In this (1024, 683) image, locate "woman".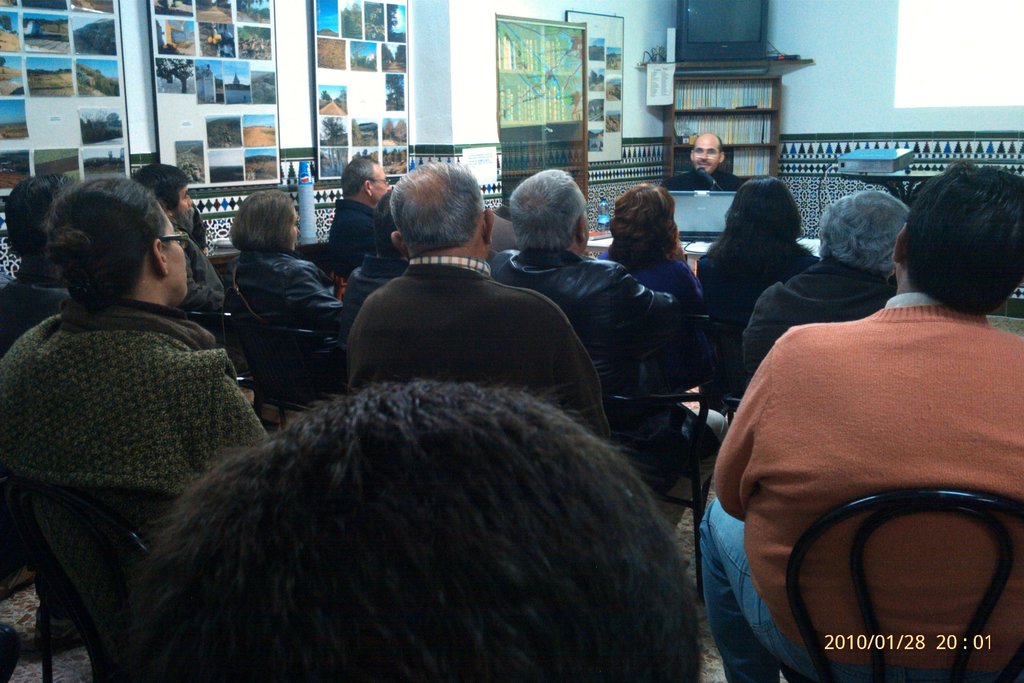
Bounding box: crop(693, 173, 832, 339).
